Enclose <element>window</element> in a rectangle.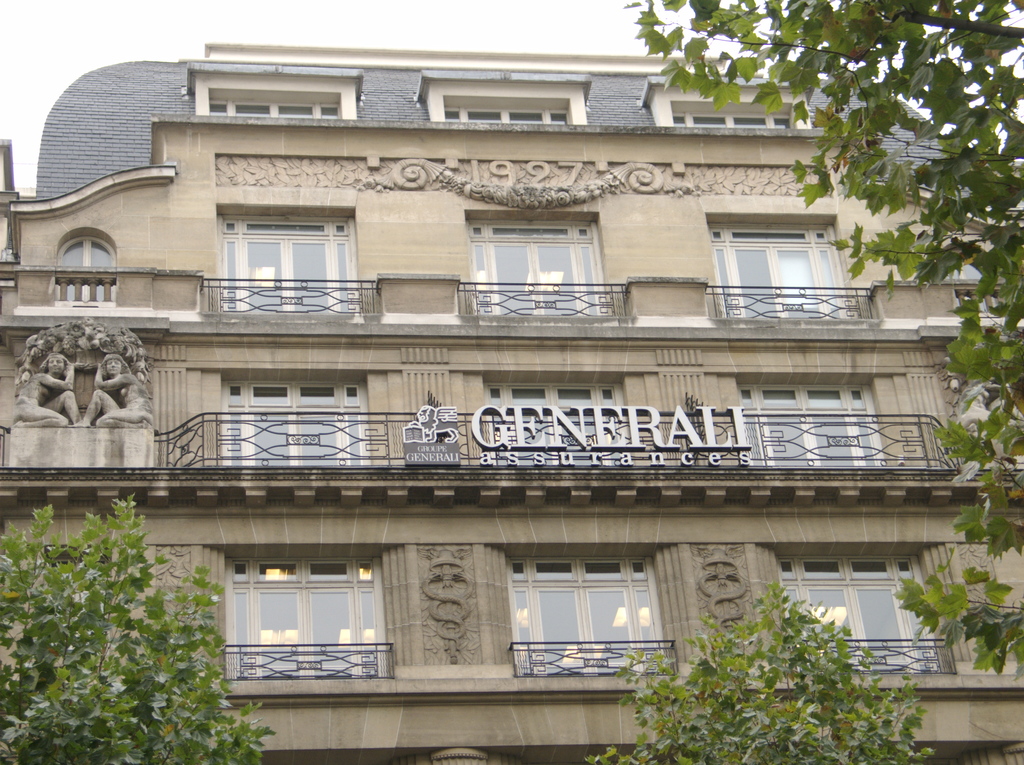
707,213,857,316.
